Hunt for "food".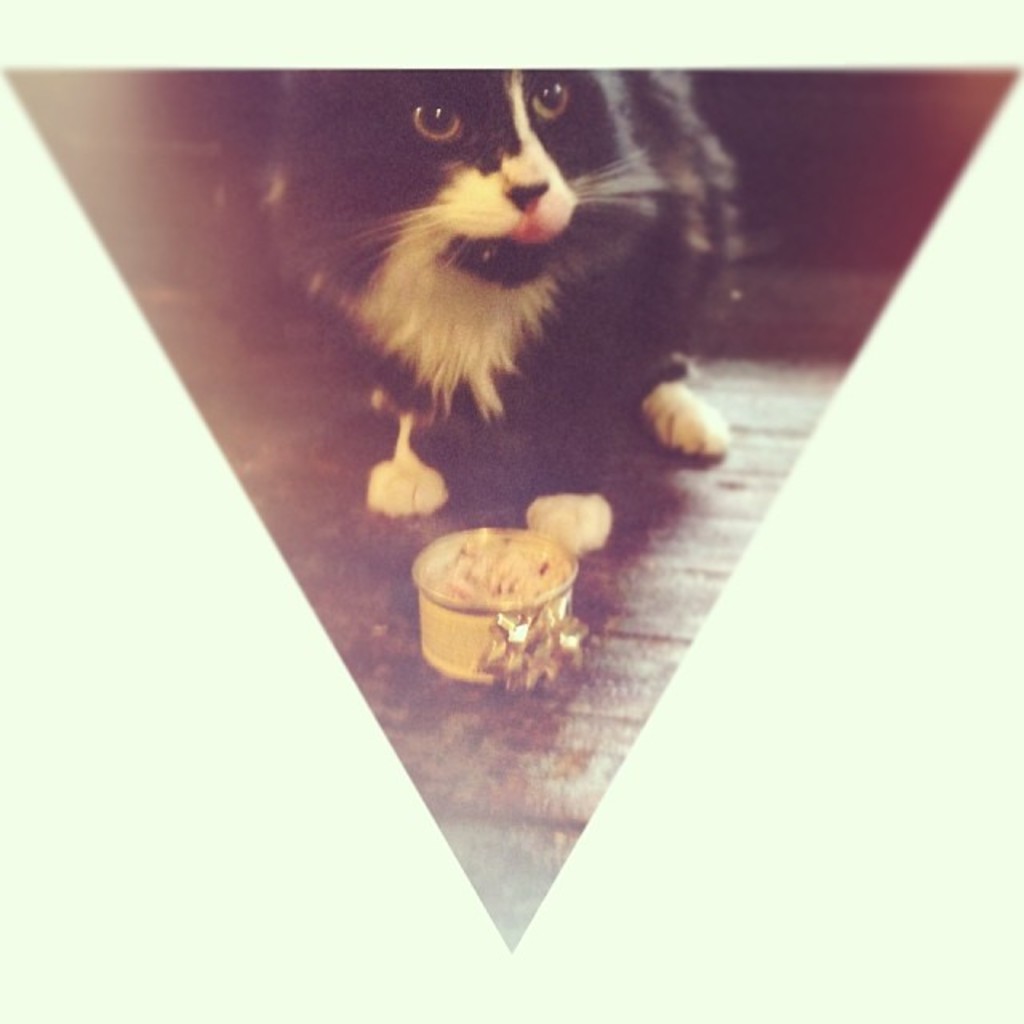
Hunted down at bbox(418, 507, 566, 651).
